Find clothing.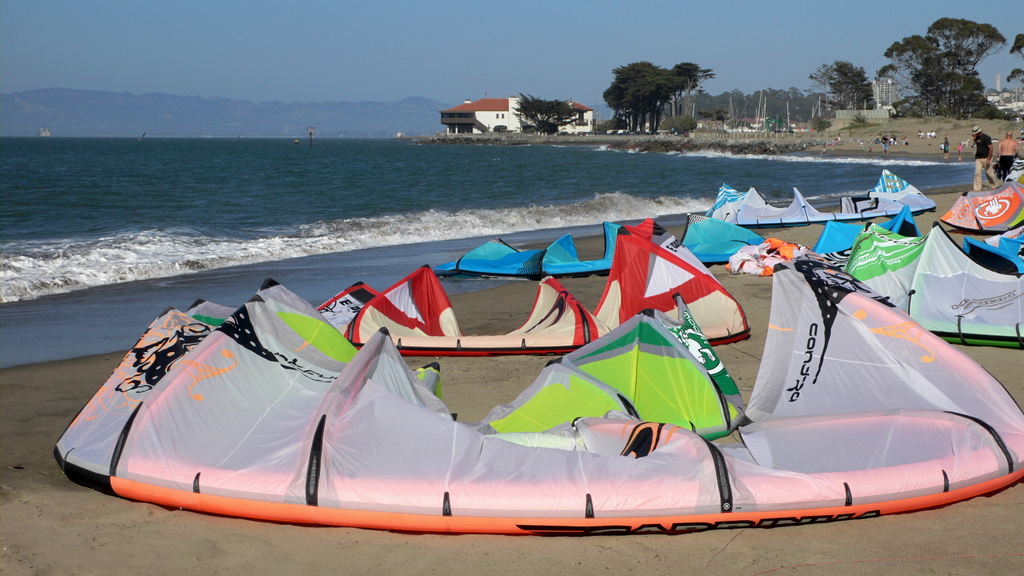
select_region(973, 133, 1000, 191).
